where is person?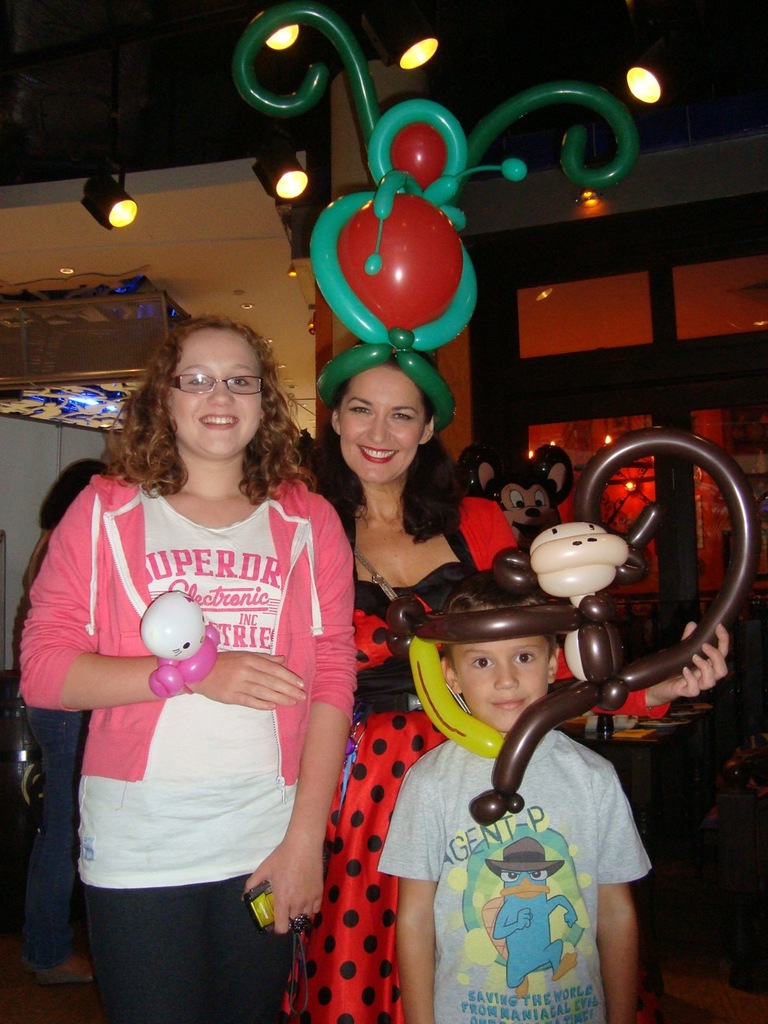
box(373, 566, 651, 1023).
